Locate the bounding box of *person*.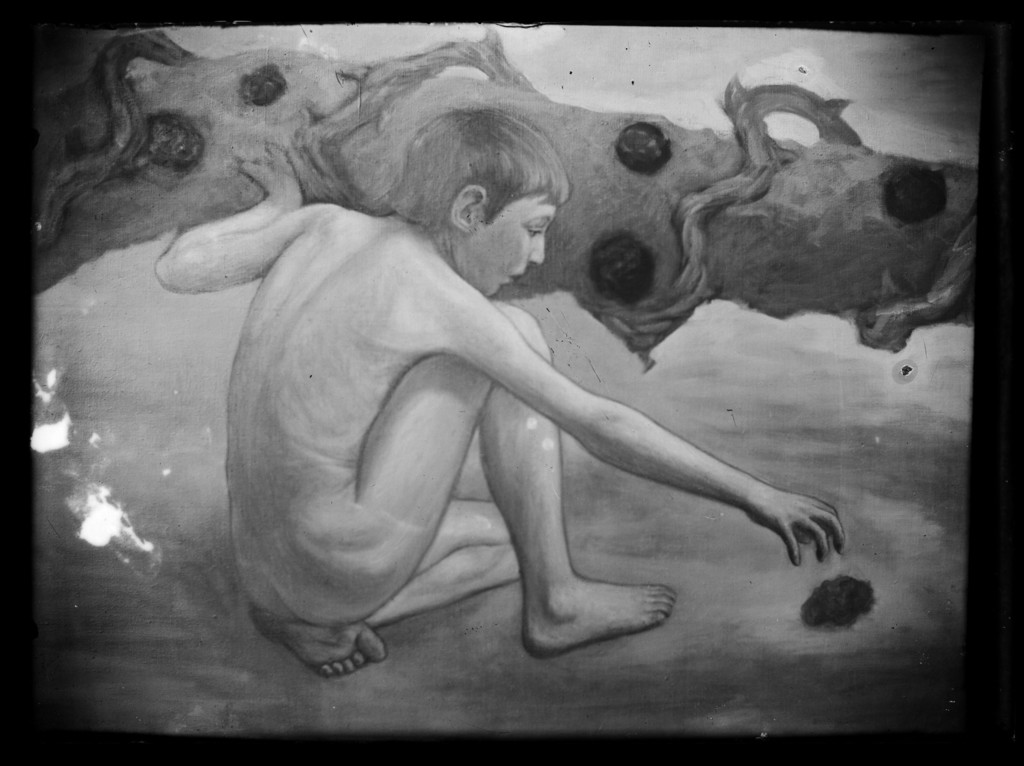
Bounding box: (x1=207, y1=77, x2=847, y2=668).
